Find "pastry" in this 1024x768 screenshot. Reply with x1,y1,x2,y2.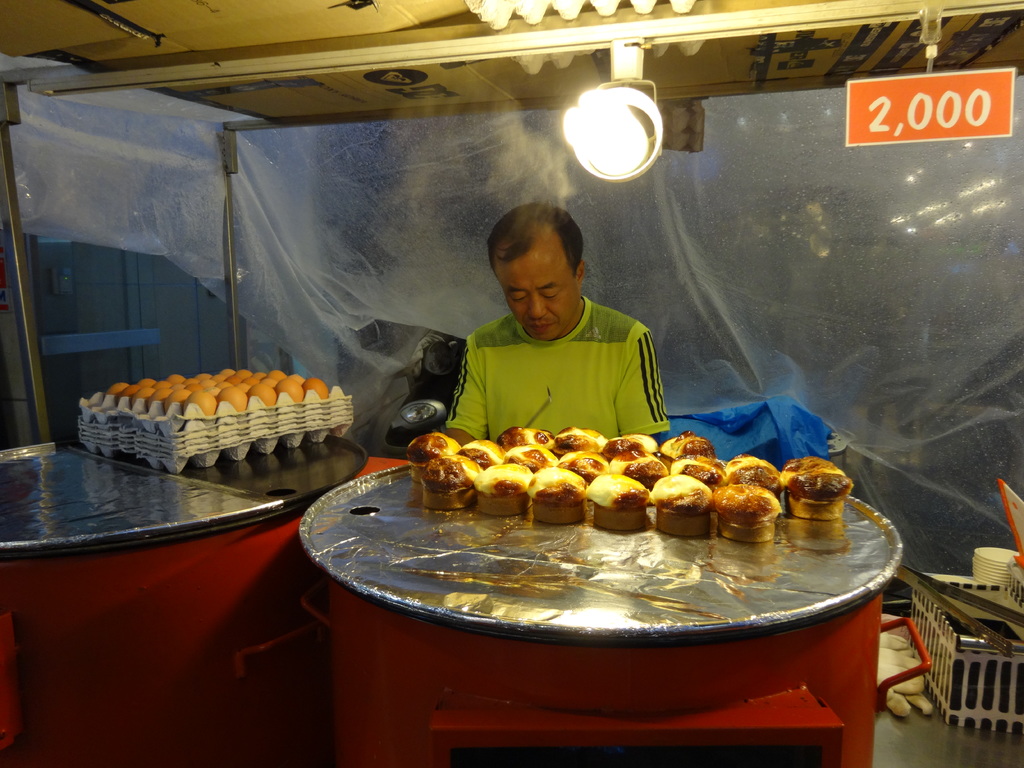
560,457,621,483.
